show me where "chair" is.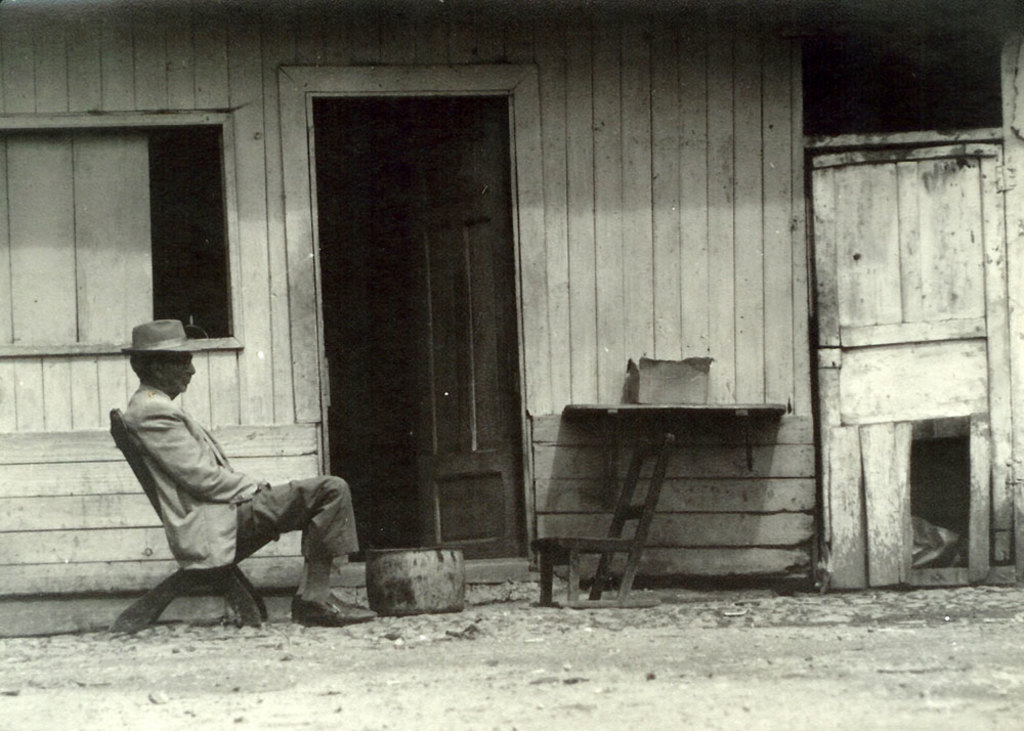
"chair" is at bbox=(532, 435, 672, 610).
